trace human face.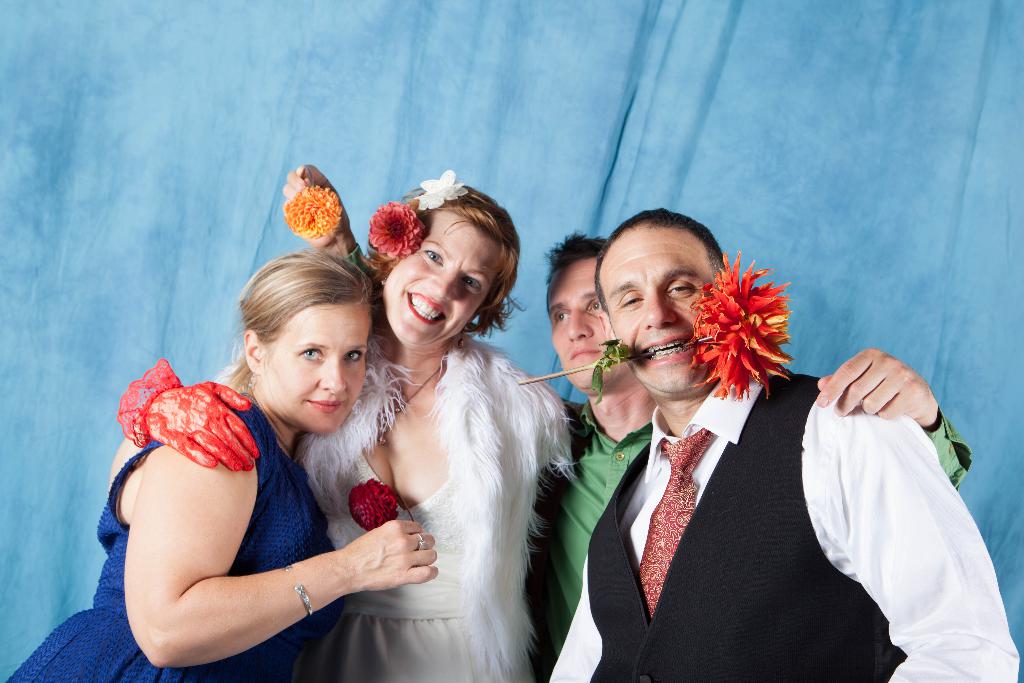
Traced to 273/304/371/436.
